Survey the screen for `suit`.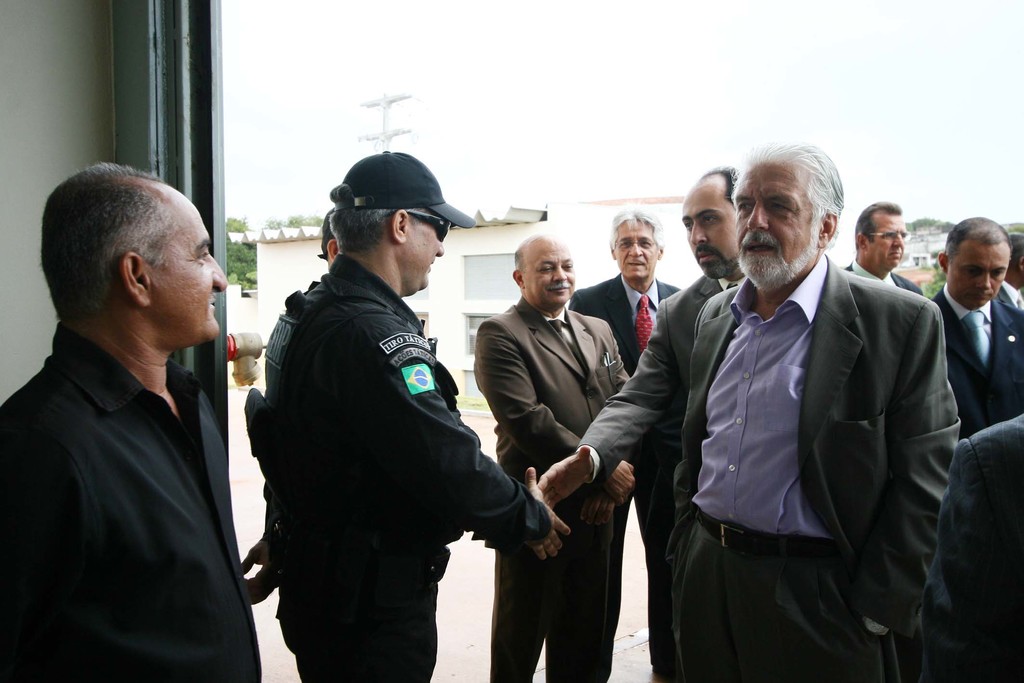
Survey found: detection(930, 281, 1023, 435).
